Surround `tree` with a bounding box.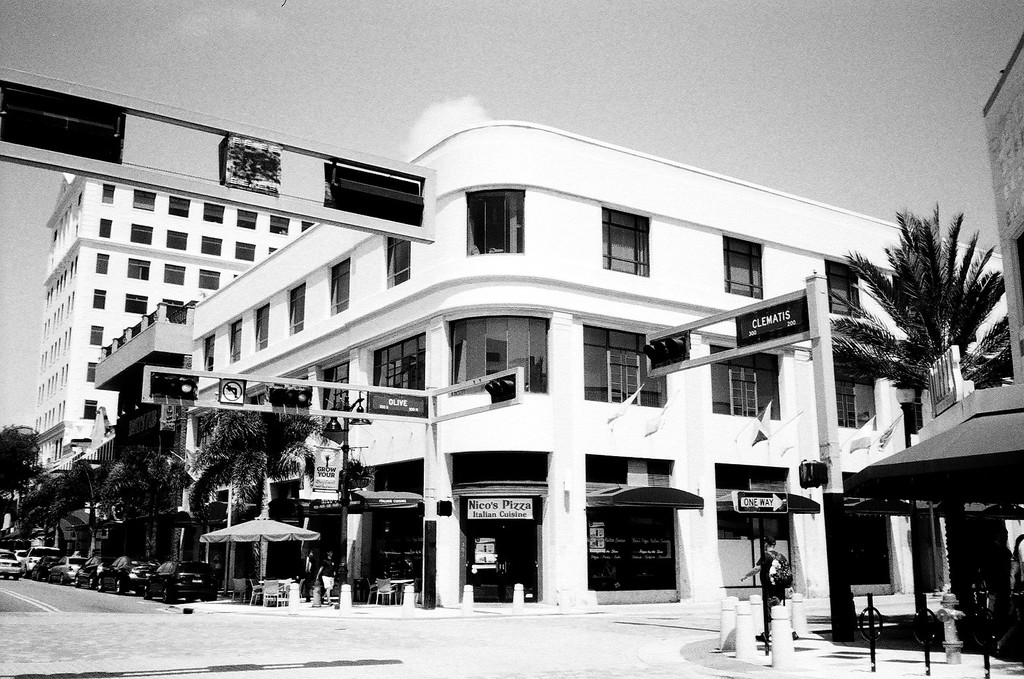
l=860, t=188, r=1007, b=446.
